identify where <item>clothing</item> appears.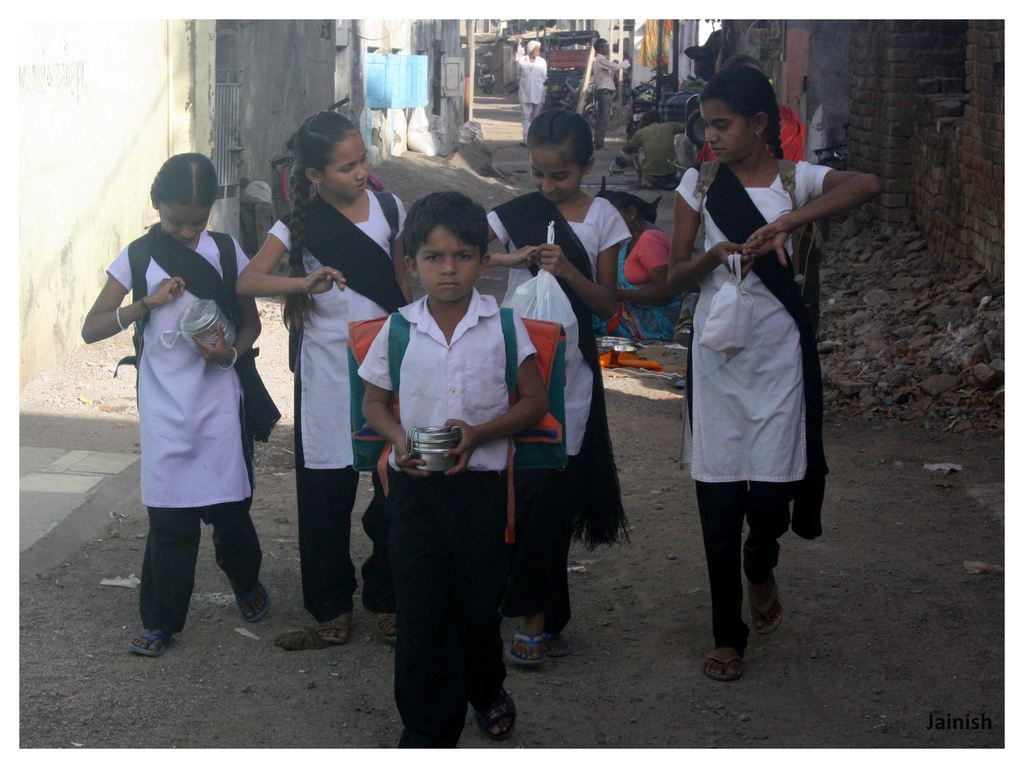
Appears at (484, 192, 625, 627).
